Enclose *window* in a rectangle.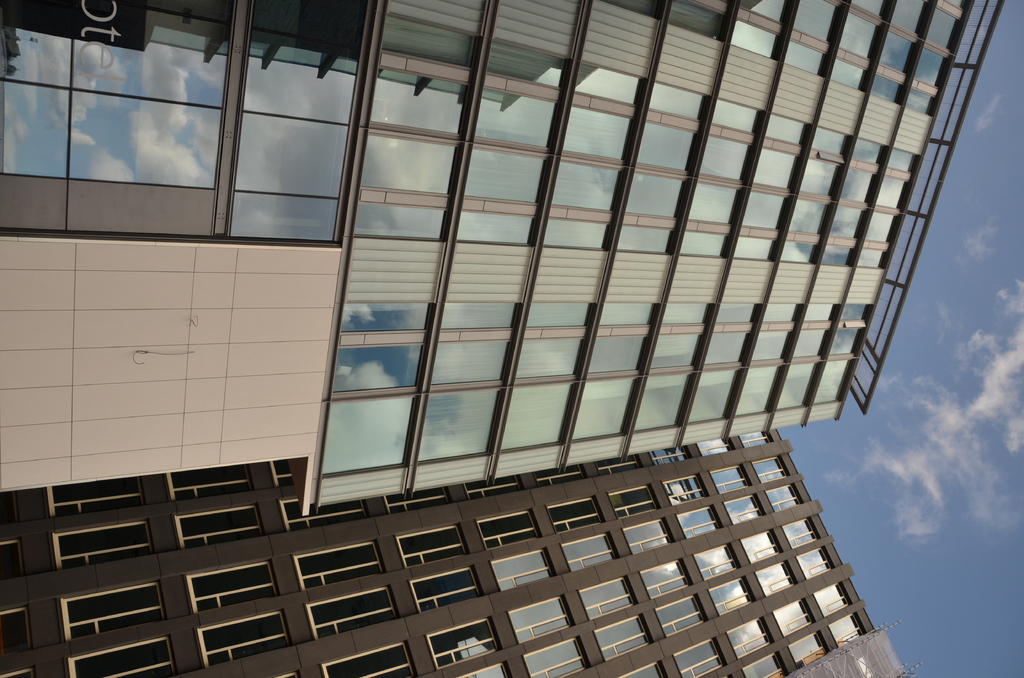
left=53, top=517, right=150, bottom=569.
